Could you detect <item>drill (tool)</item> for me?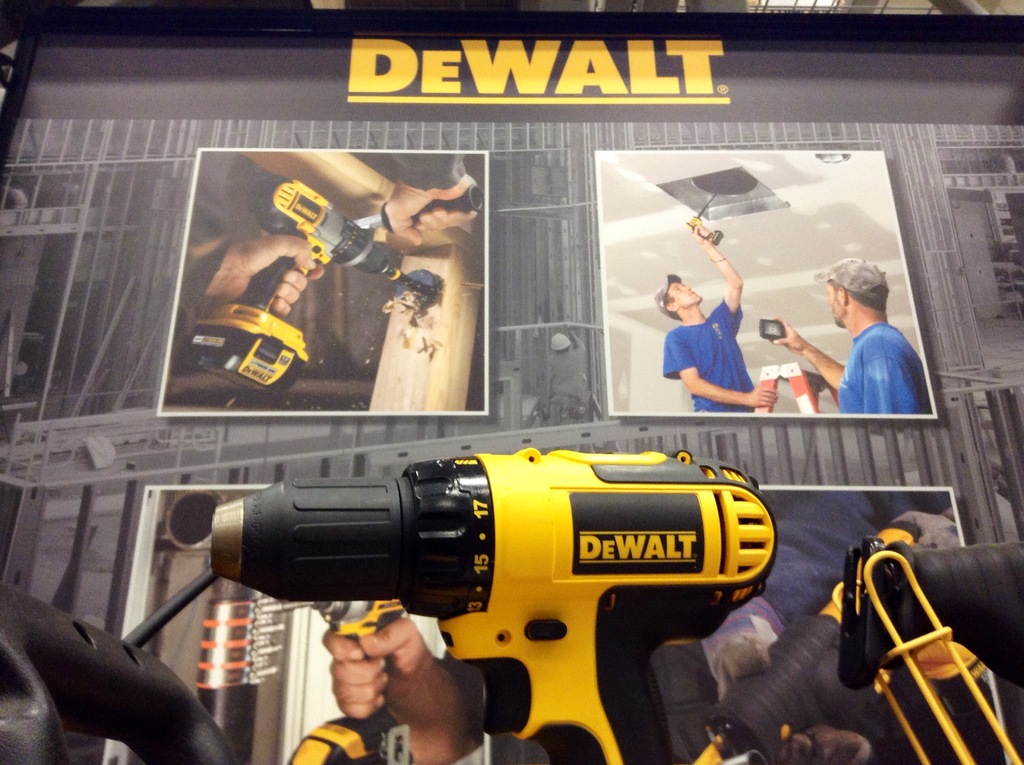
Detection result: BBox(205, 444, 778, 764).
